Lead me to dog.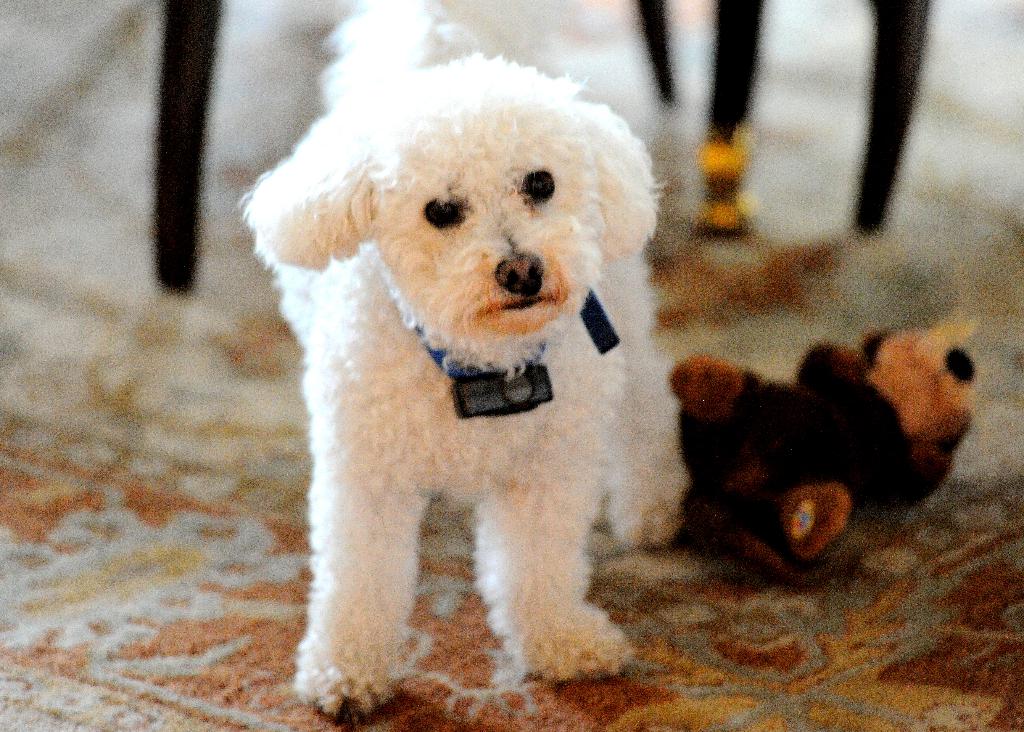
Lead to (237,0,690,724).
